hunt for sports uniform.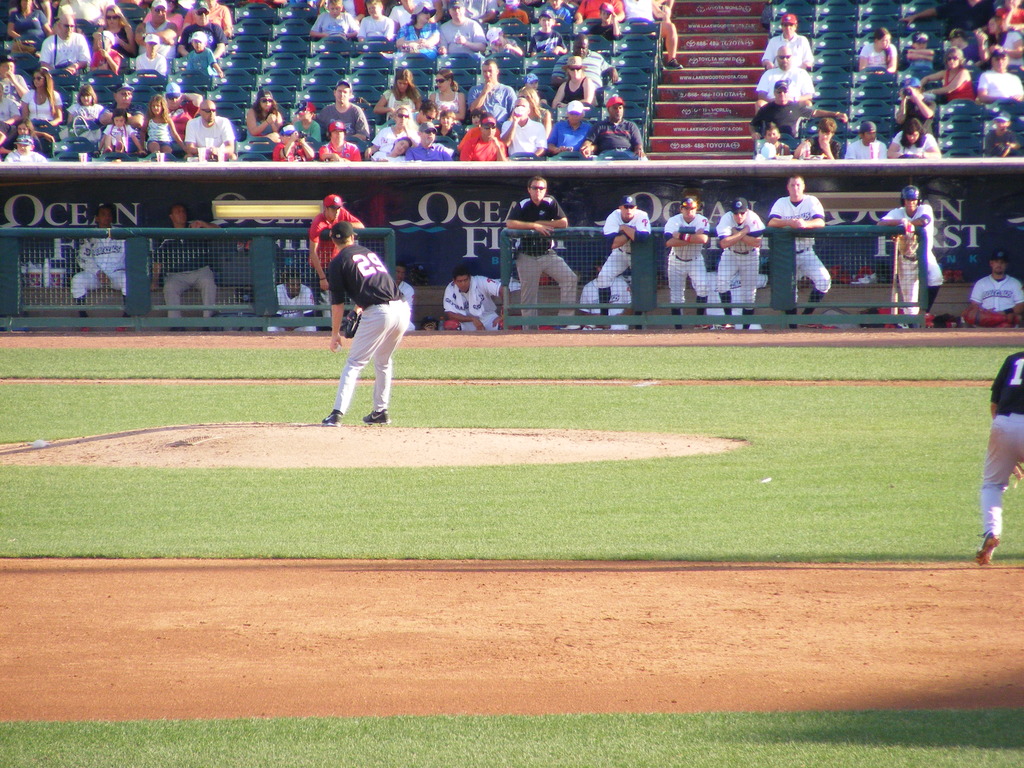
Hunted down at locate(762, 29, 812, 76).
